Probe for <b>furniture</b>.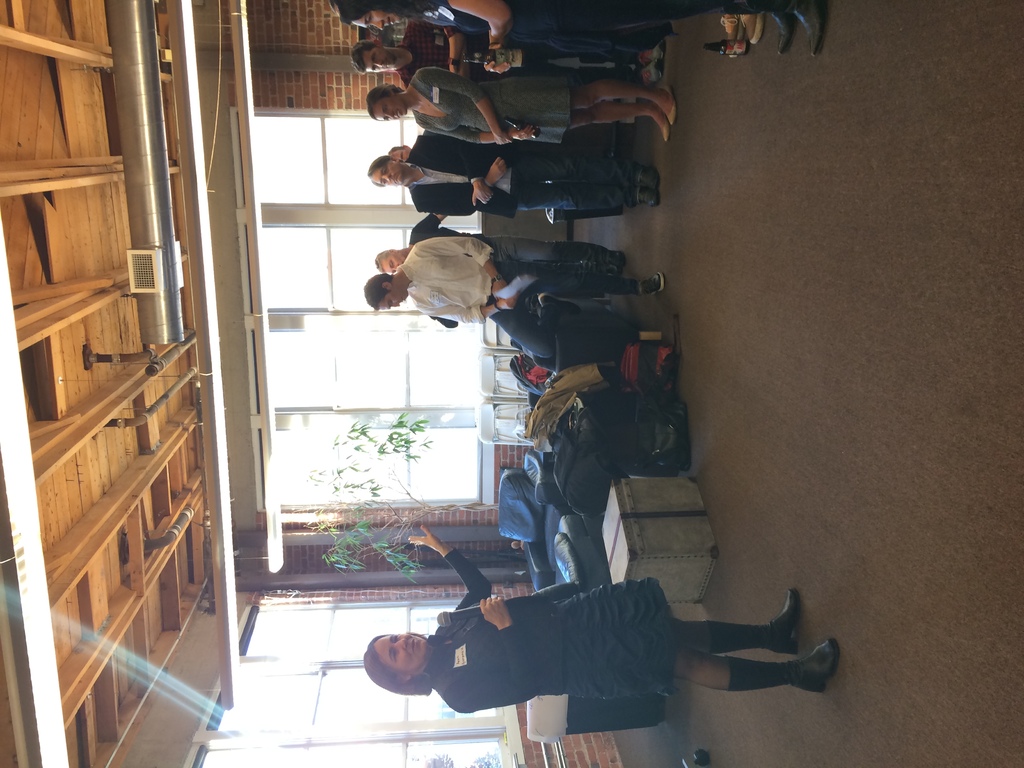
Probe result: (597, 479, 717, 604).
